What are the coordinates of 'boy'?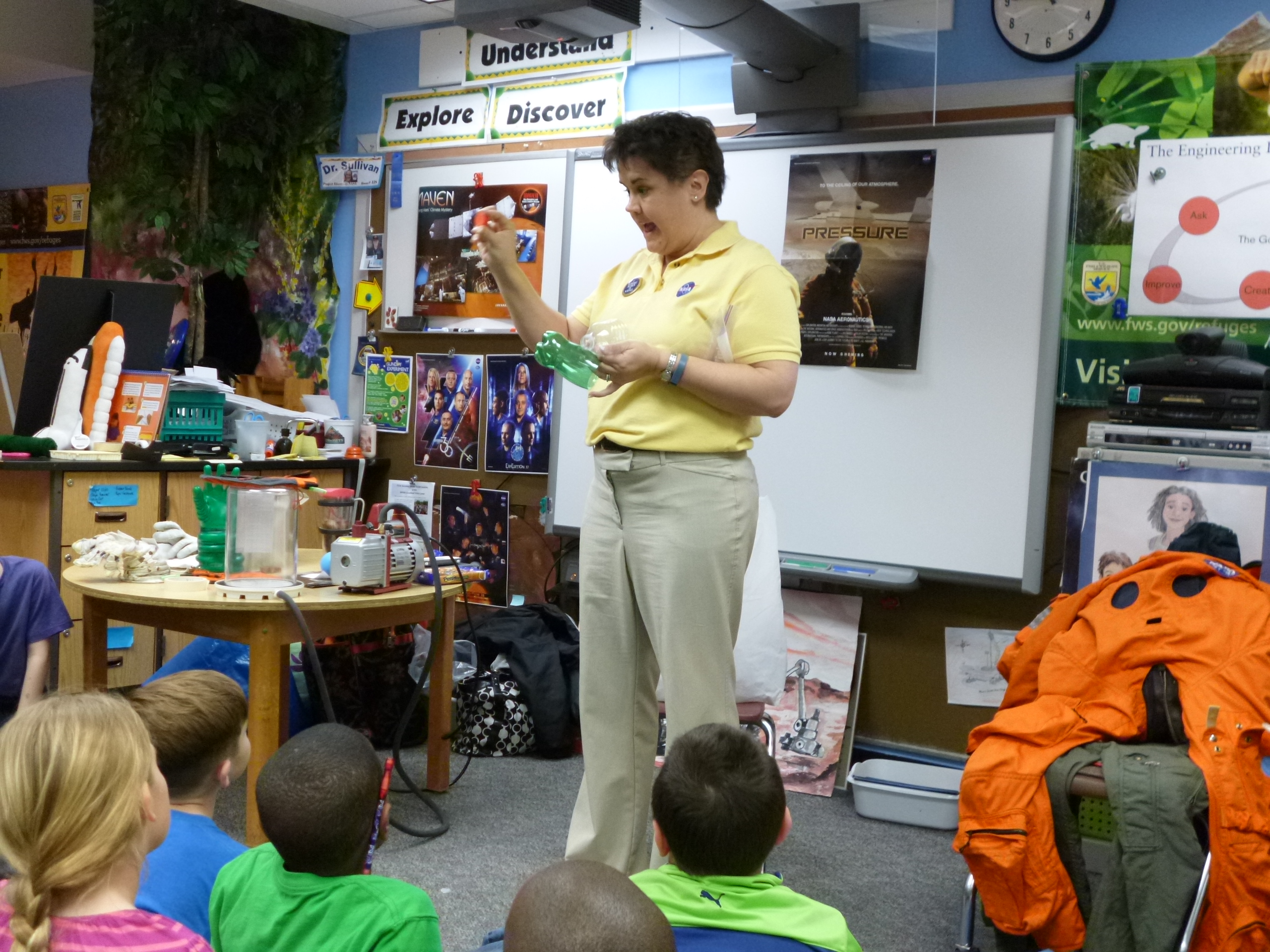
rect(314, 358, 431, 472).
